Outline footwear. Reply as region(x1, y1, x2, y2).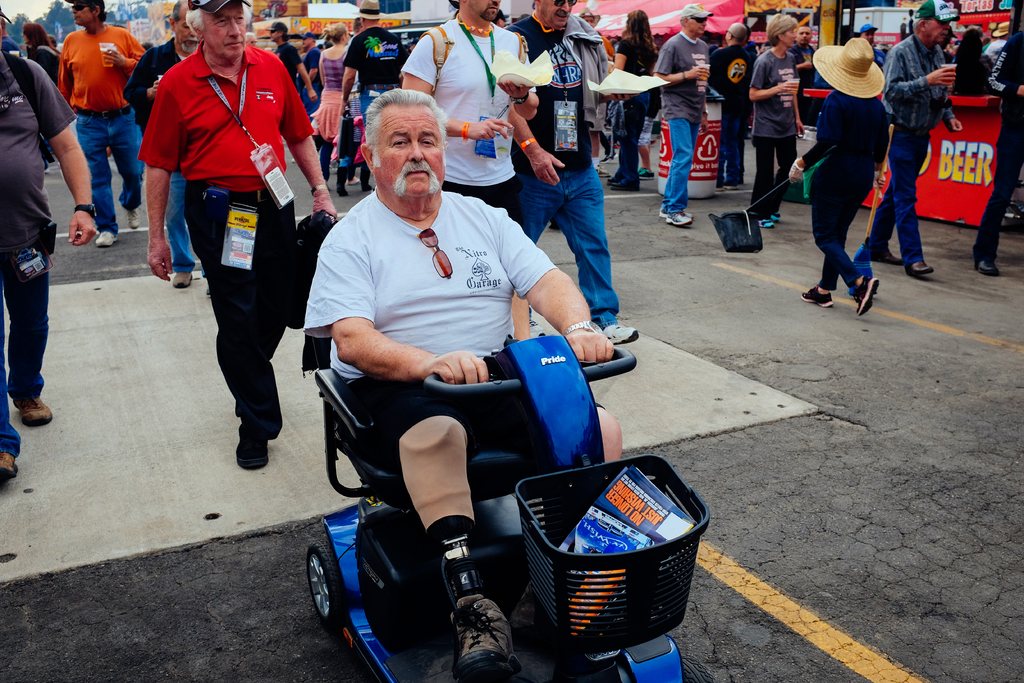
region(634, 164, 655, 179).
